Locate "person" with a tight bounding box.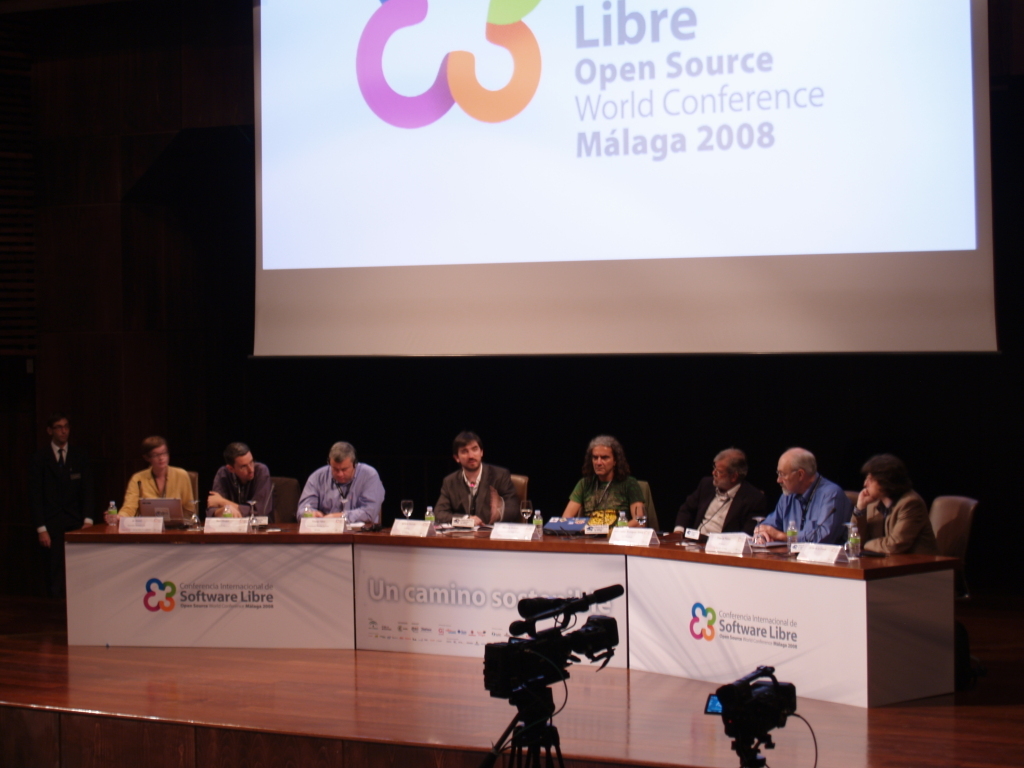
x1=845 y1=454 x2=940 y2=559.
